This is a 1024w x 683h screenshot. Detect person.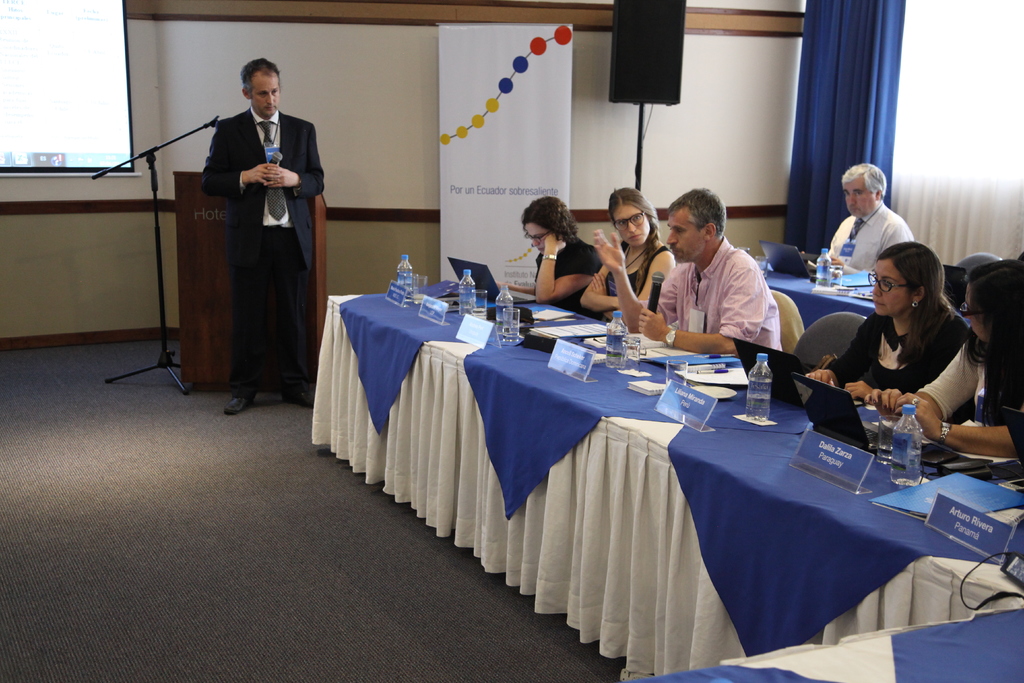
bbox=[588, 177, 766, 352].
